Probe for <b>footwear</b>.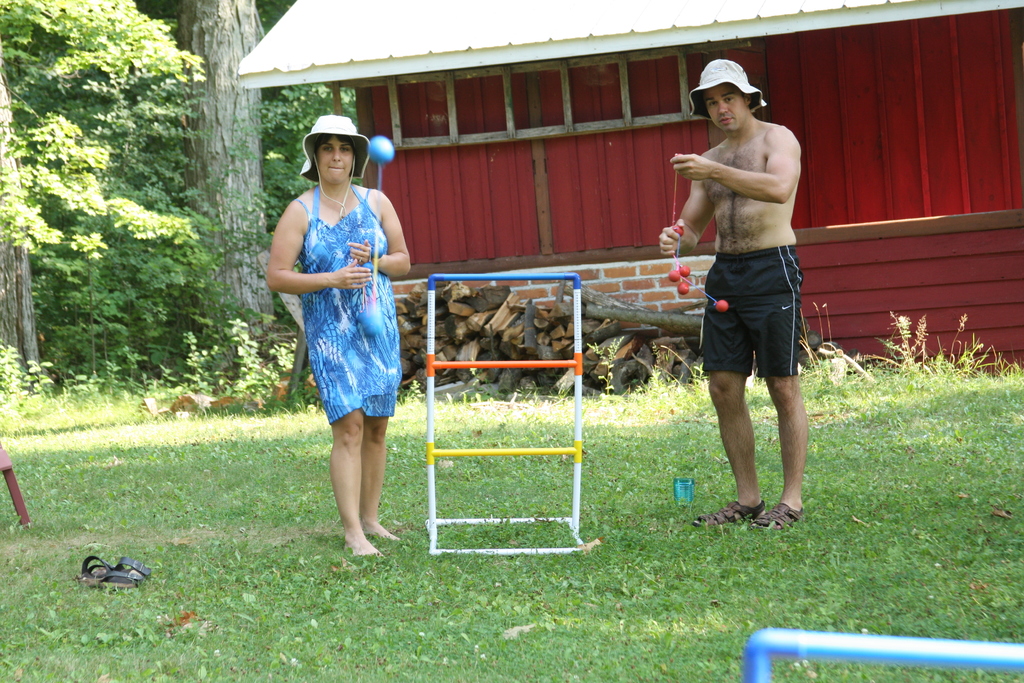
Probe result: 111 554 161 595.
